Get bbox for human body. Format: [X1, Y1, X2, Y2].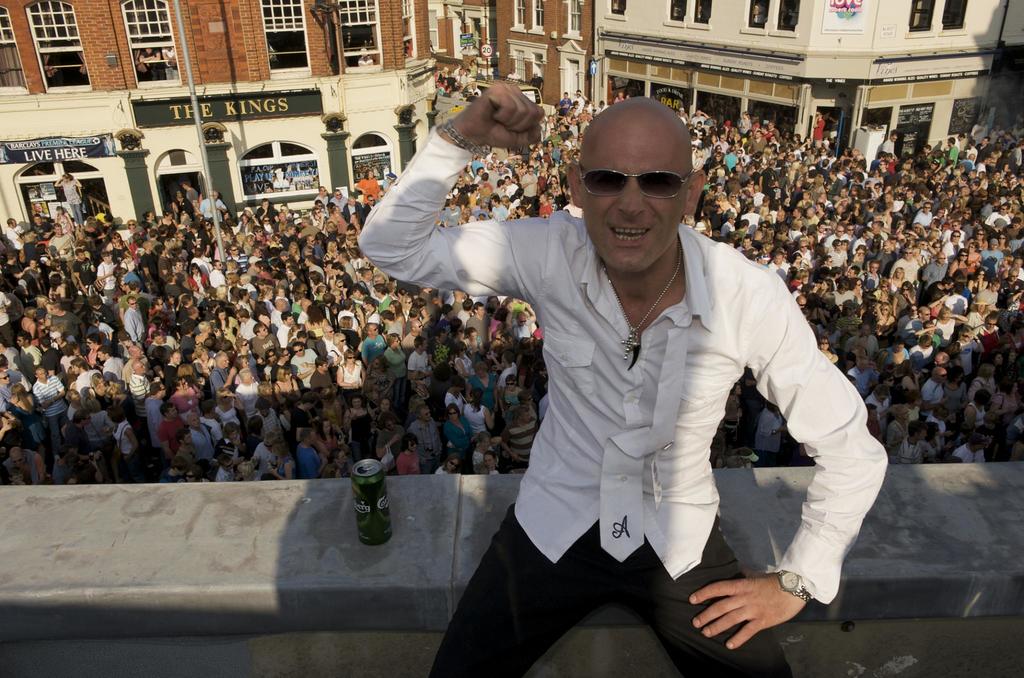
[237, 311, 252, 340].
